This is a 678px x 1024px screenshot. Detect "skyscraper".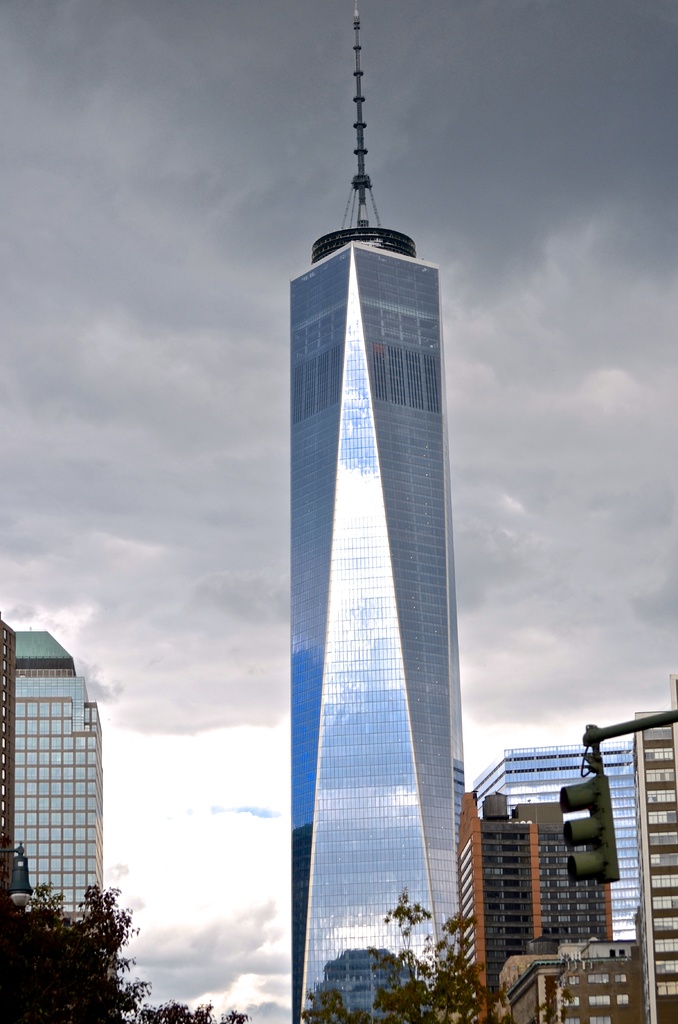
crop(289, 3, 480, 1023).
